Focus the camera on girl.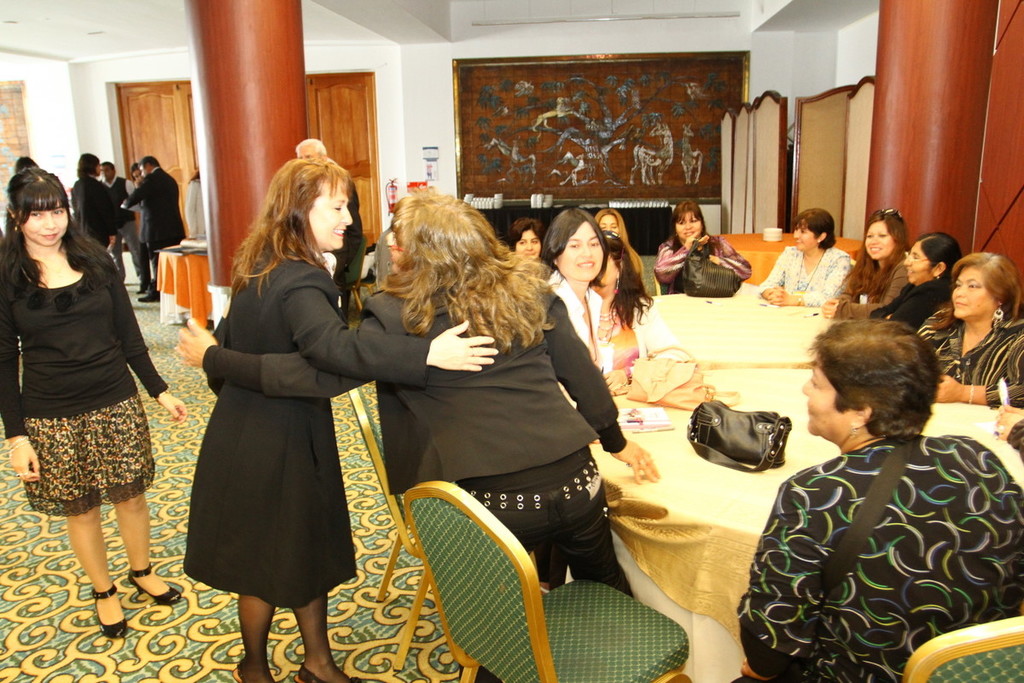
Focus region: (539,209,605,368).
